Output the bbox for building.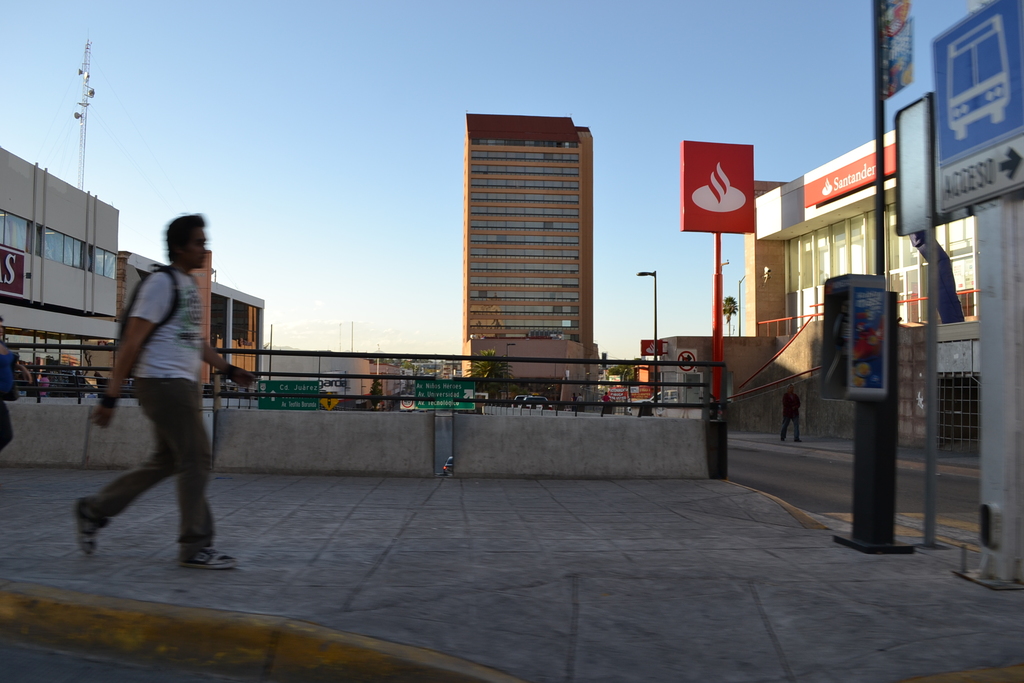
655, 129, 976, 404.
